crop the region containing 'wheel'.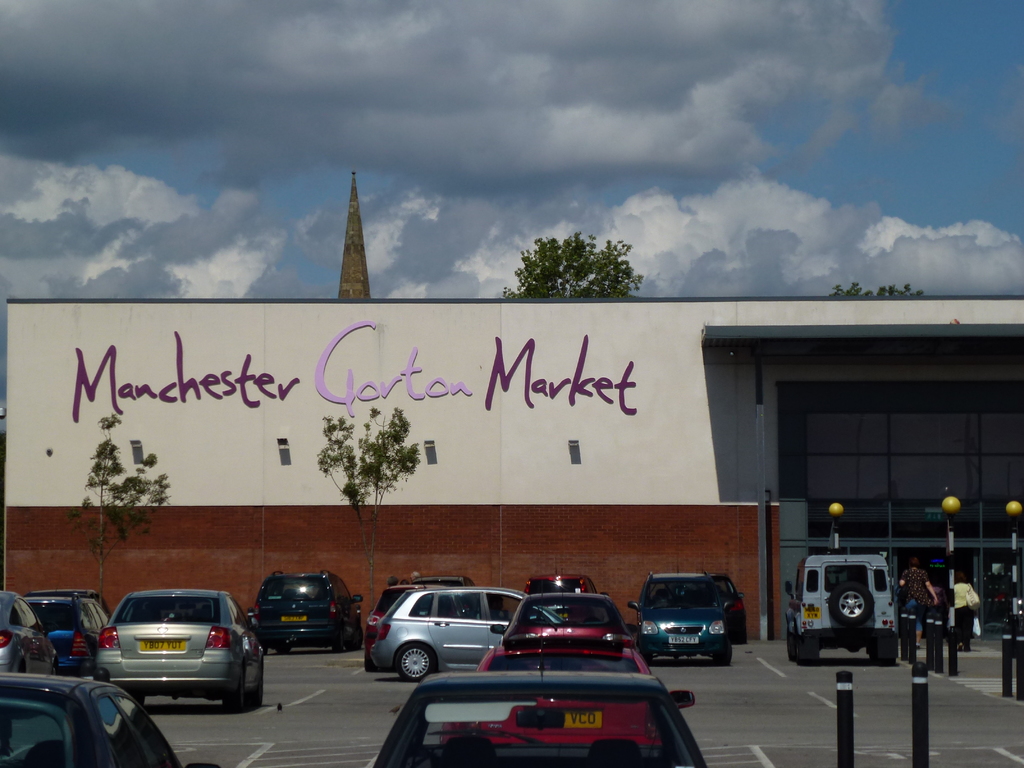
Crop region: 787,630,796,662.
